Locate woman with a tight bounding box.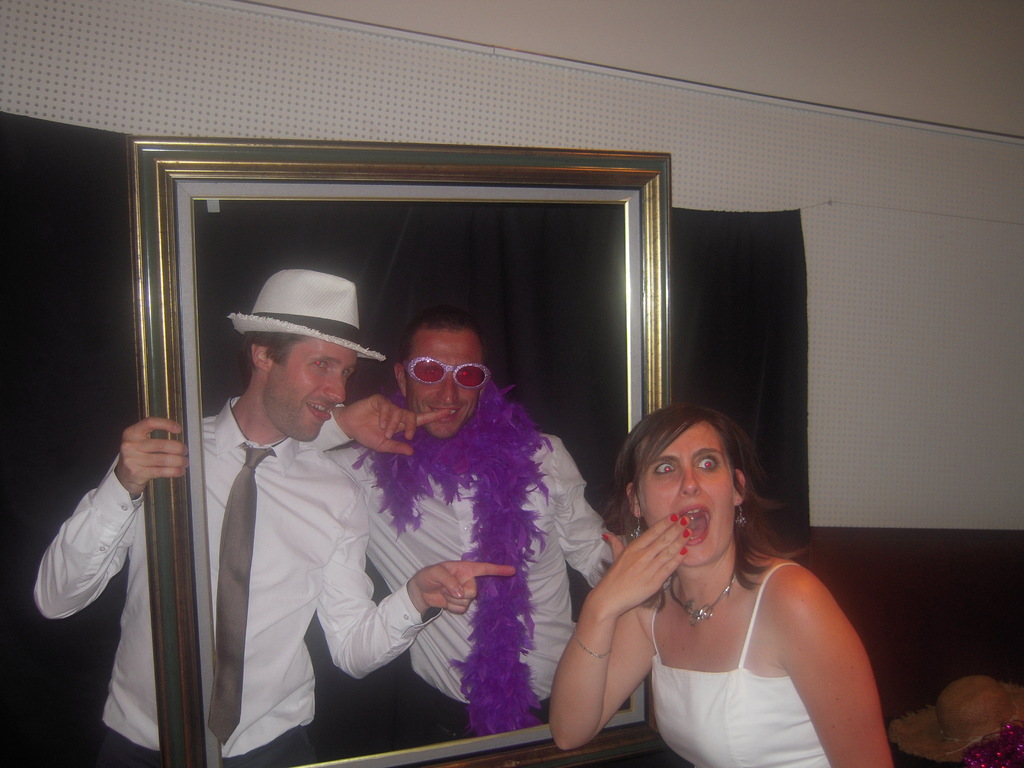
locate(550, 376, 892, 767).
